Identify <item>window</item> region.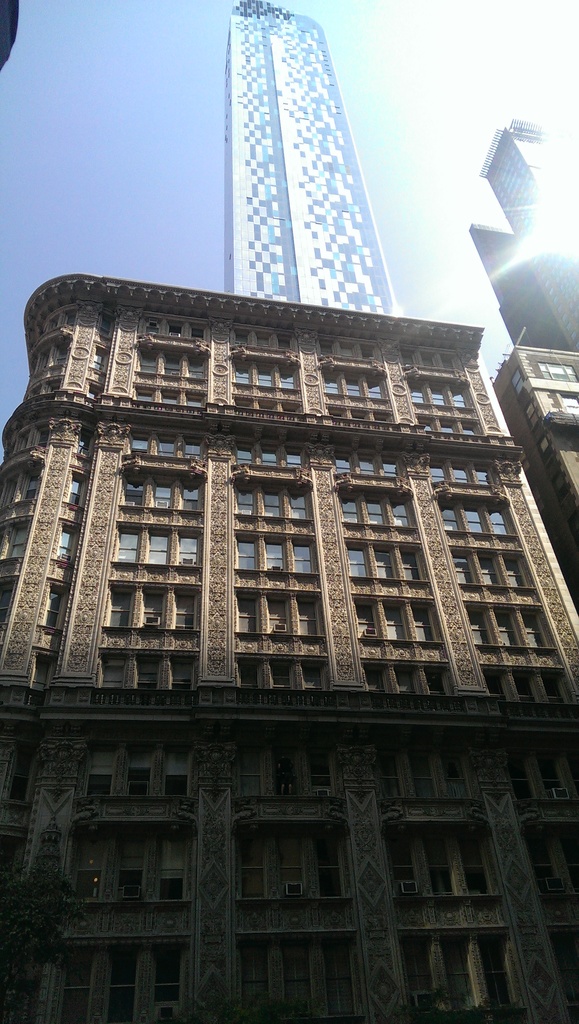
Region: [234,751,338,798].
